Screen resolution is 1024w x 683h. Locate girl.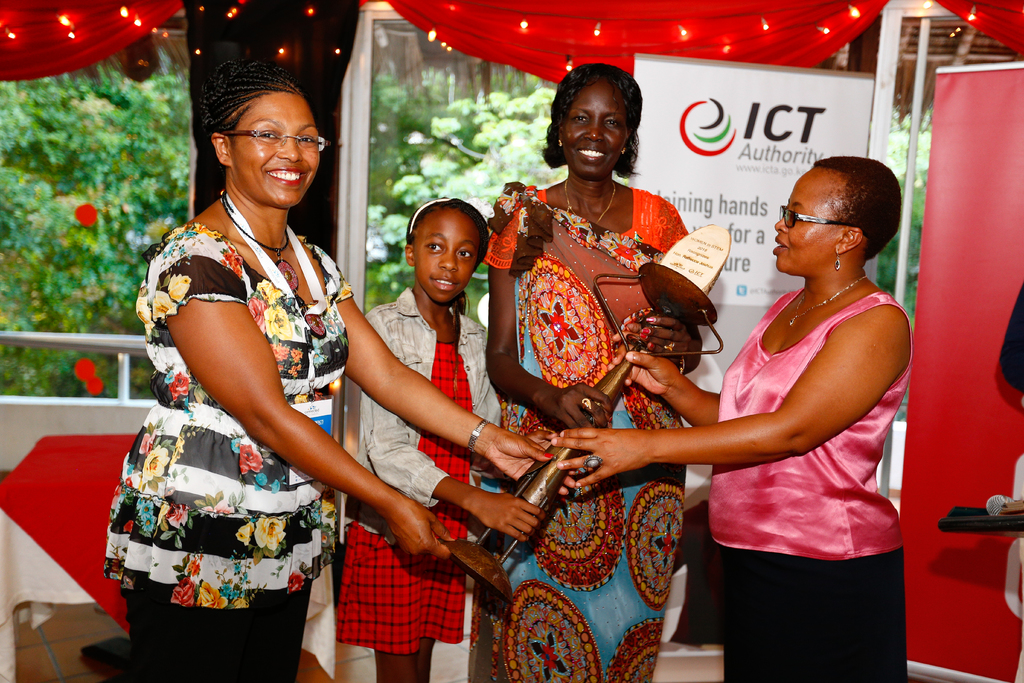
(554,158,913,682).
